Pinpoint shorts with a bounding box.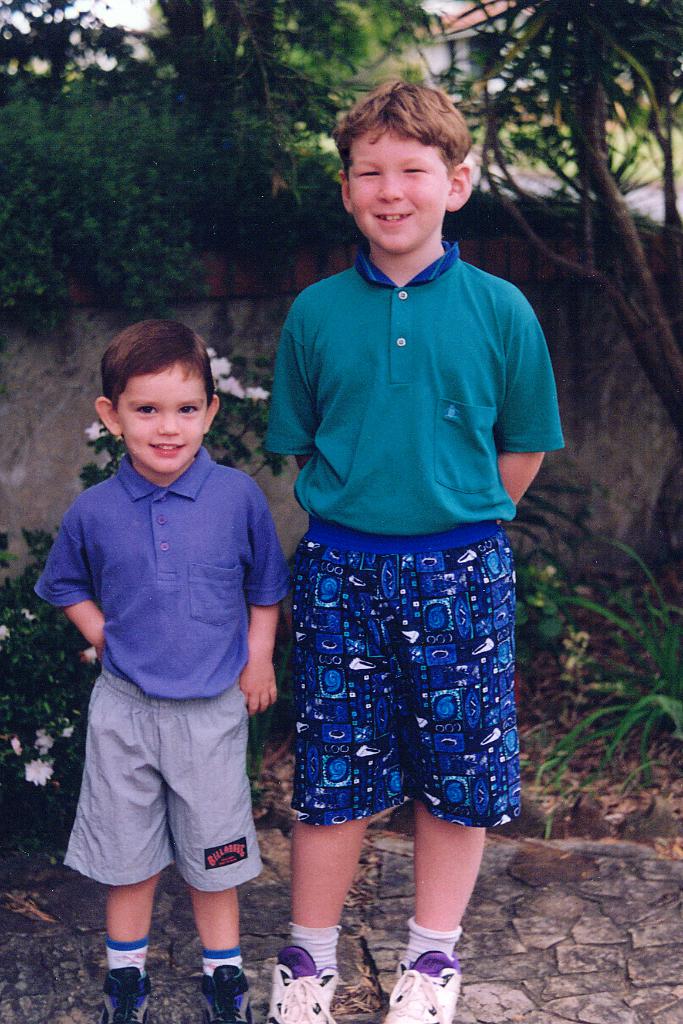
BBox(288, 518, 525, 826).
